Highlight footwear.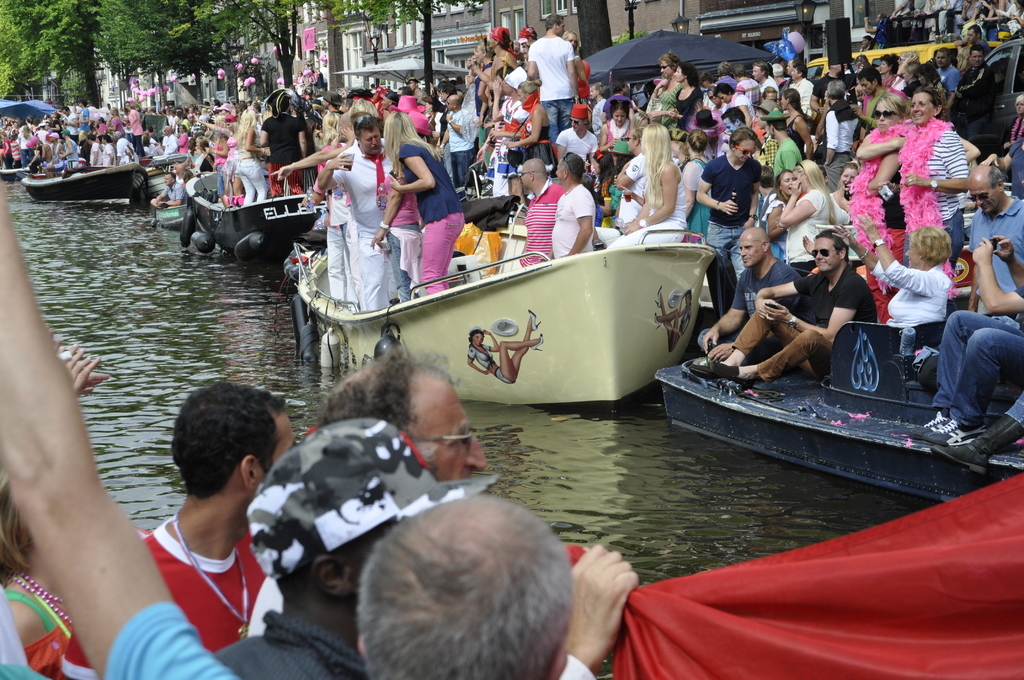
Highlighted region: bbox=[712, 360, 754, 390].
